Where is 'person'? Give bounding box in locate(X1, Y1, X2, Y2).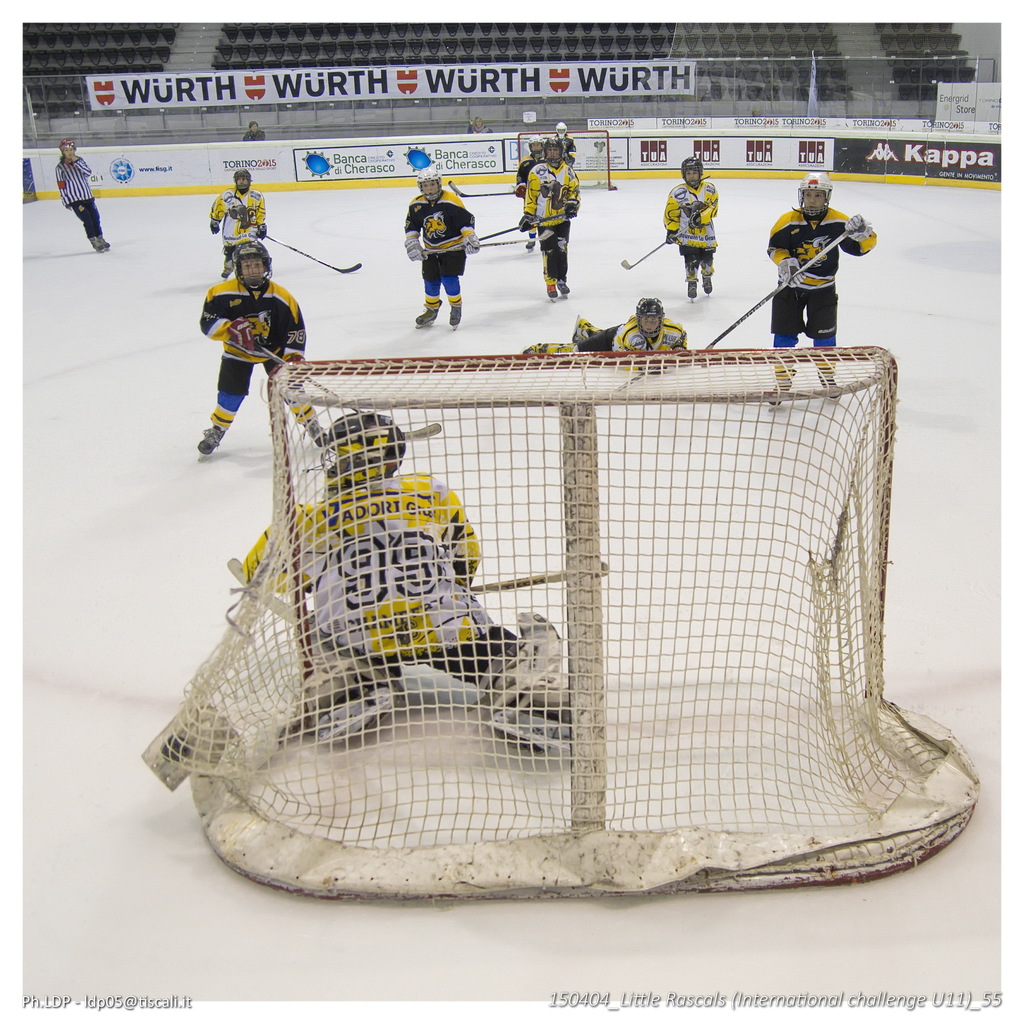
locate(530, 298, 691, 356).
